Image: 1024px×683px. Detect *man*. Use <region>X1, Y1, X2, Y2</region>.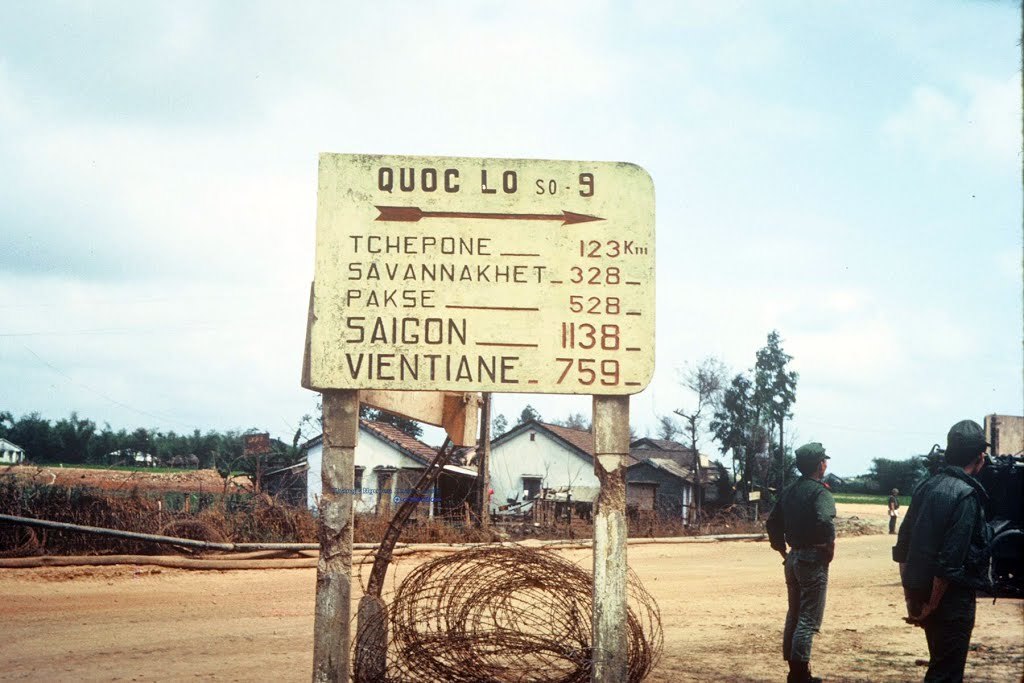
<region>905, 428, 1010, 677</region>.
